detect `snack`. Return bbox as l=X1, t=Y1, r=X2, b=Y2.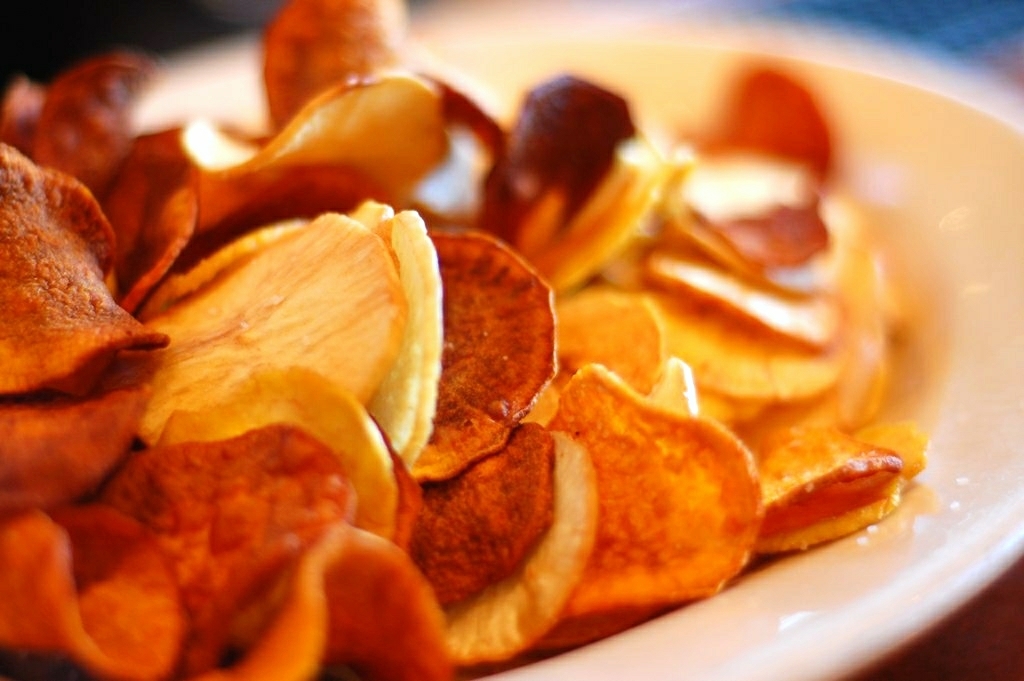
l=0, t=95, r=923, b=680.
